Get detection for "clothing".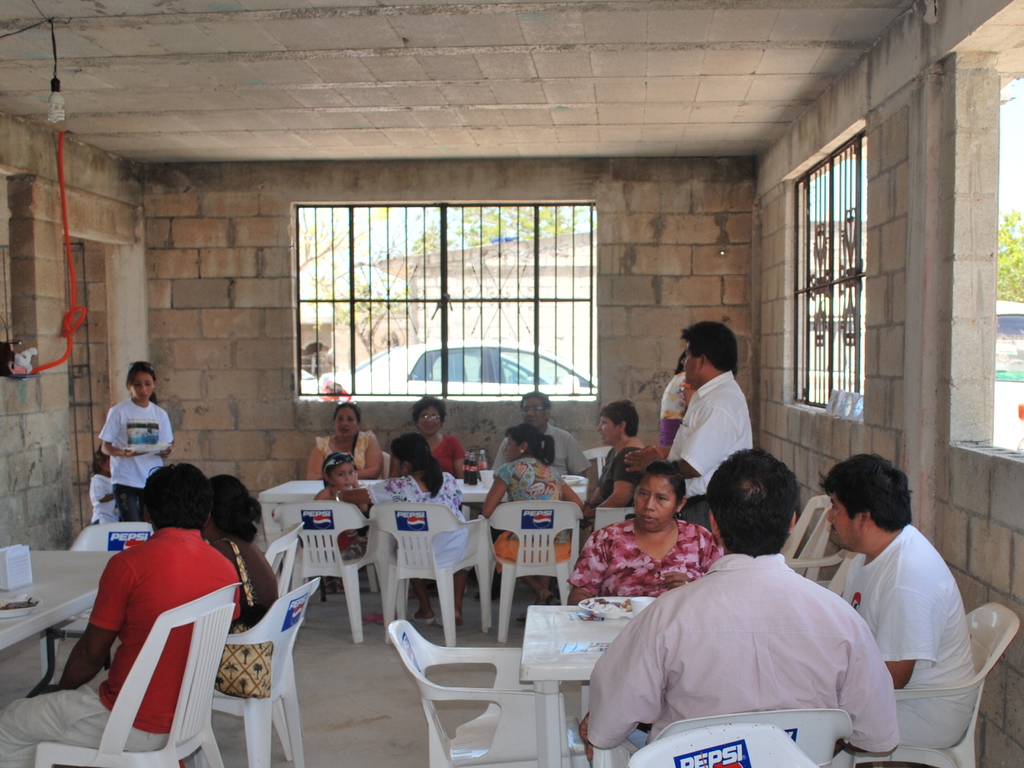
Detection: left=1, top=526, right=236, bottom=767.
